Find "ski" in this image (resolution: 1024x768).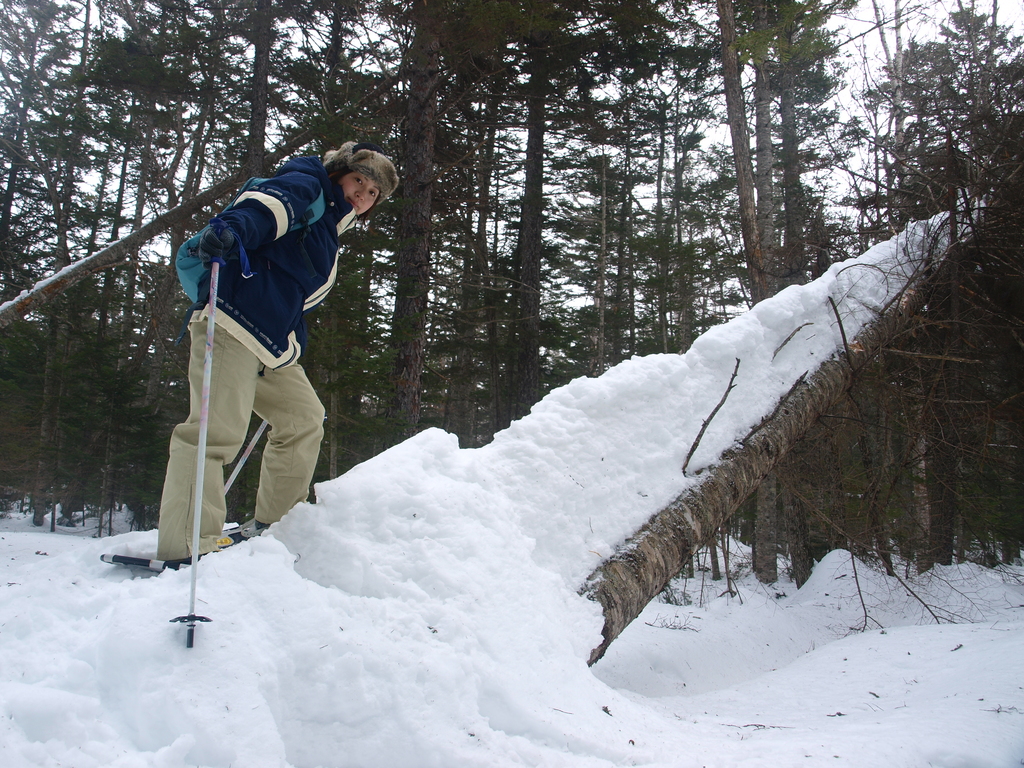
[left=87, top=492, right=316, bottom=588].
